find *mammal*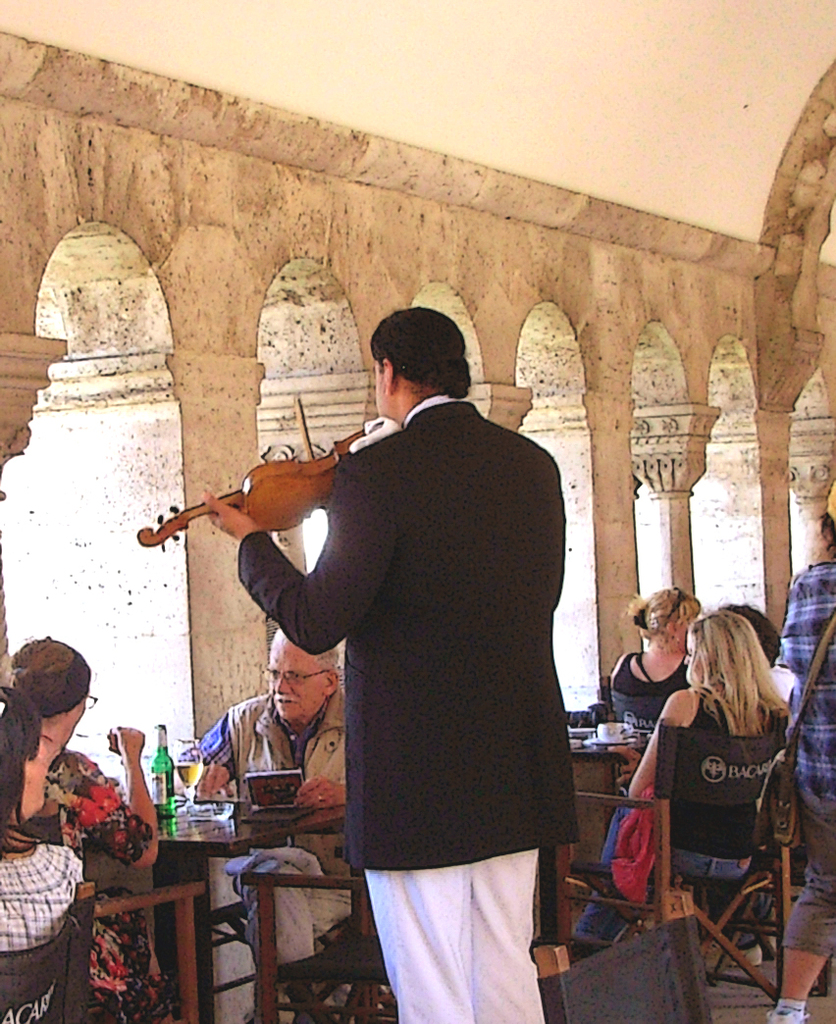
(x1=726, y1=598, x2=804, y2=697)
